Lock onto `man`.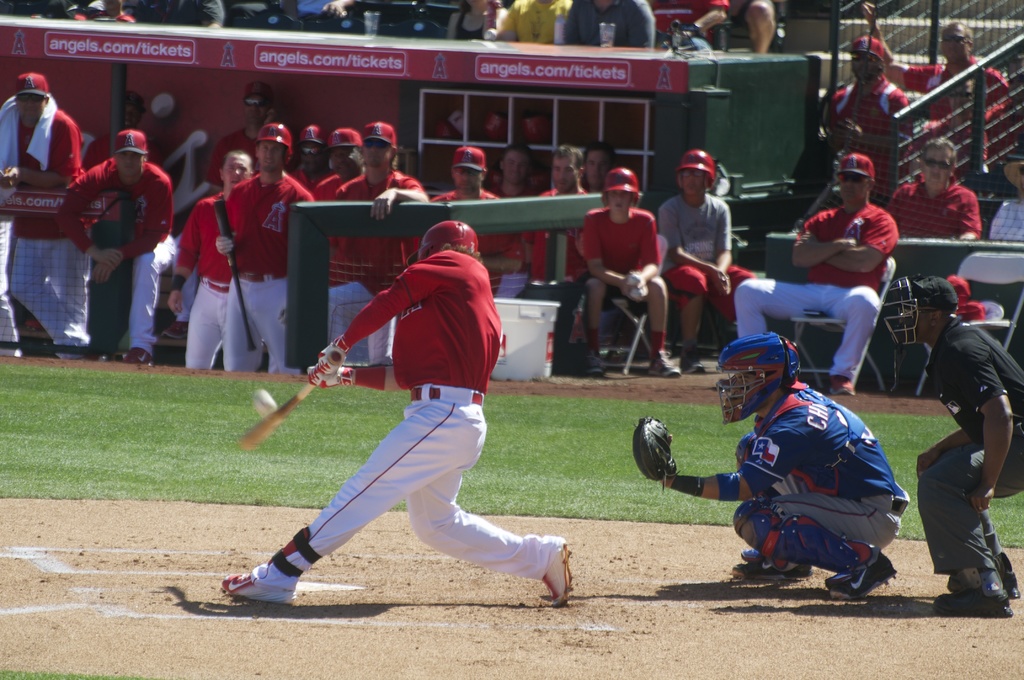
Locked: bbox(913, 74, 991, 172).
